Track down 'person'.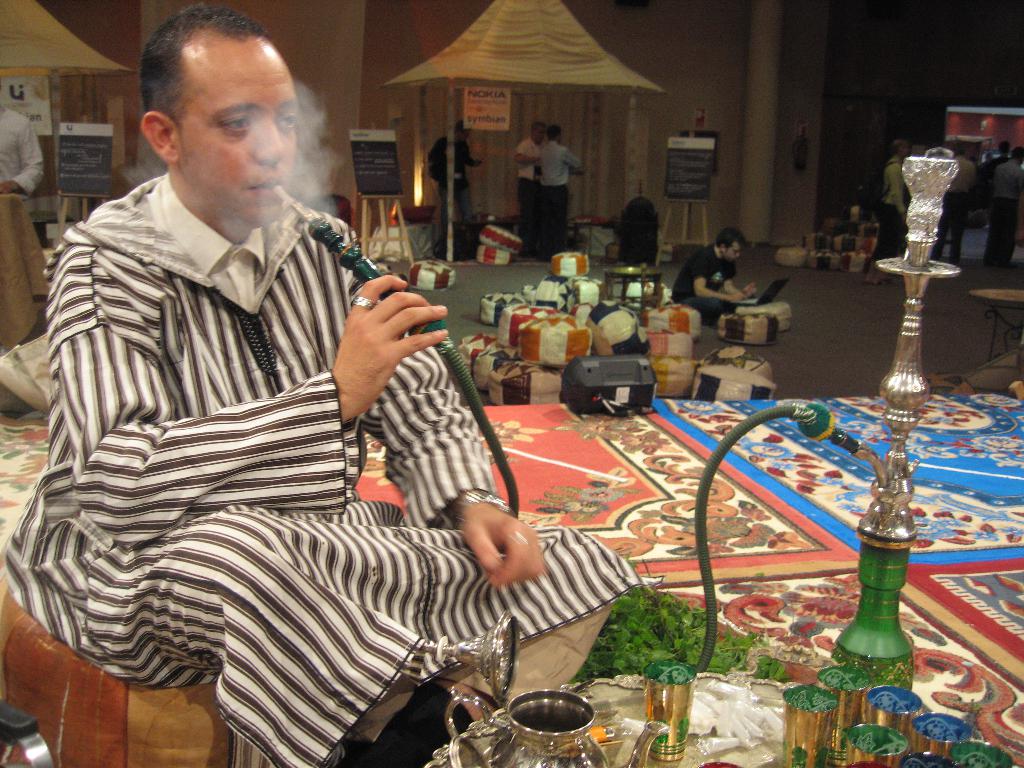
Tracked to (428,117,483,236).
